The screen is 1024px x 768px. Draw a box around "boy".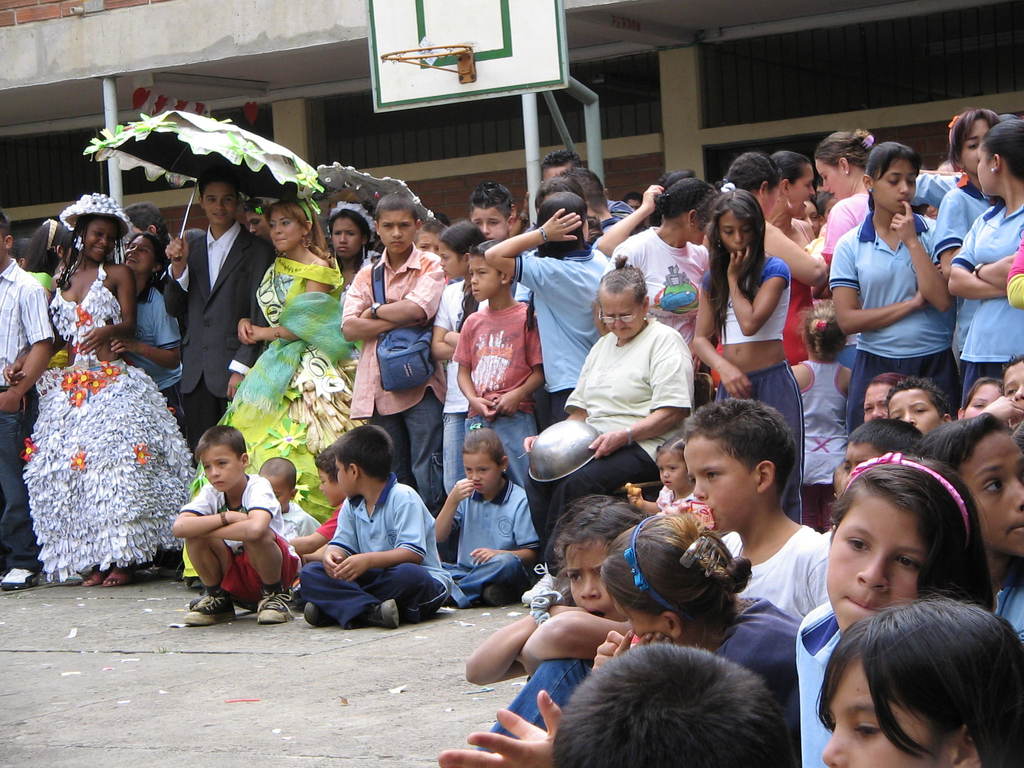
bbox(469, 175, 518, 242).
